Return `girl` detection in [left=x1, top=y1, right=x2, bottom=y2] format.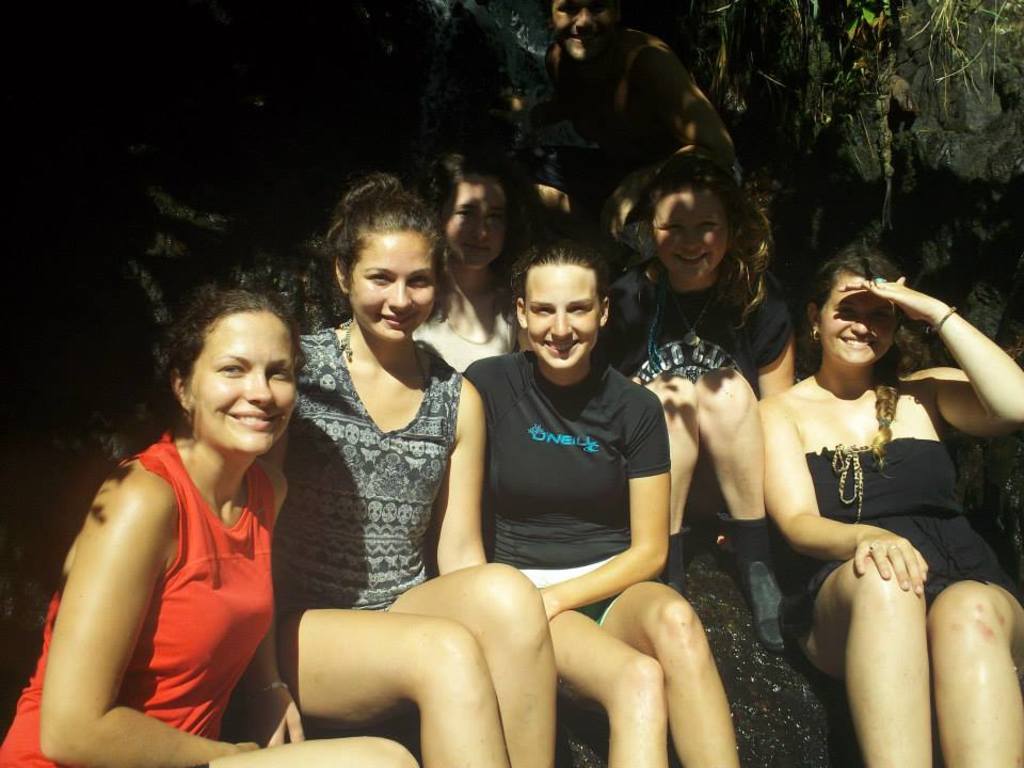
[left=458, top=223, right=743, bottom=766].
